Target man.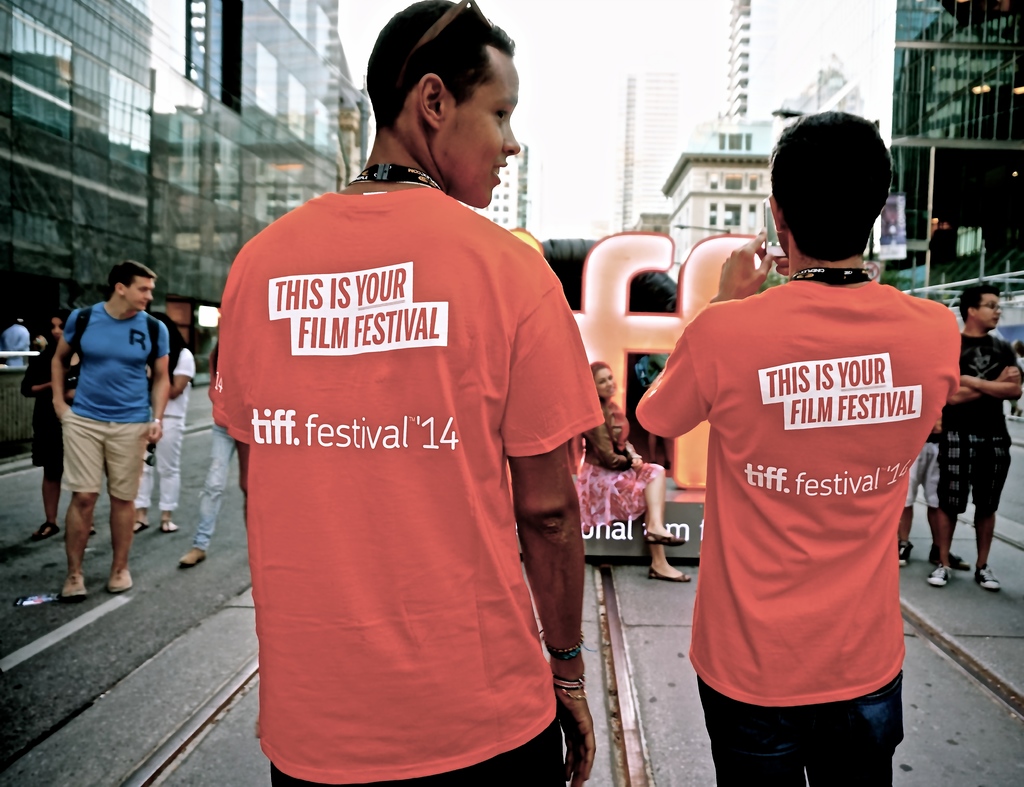
Target region: {"left": 48, "top": 255, "right": 173, "bottom": 599}.
